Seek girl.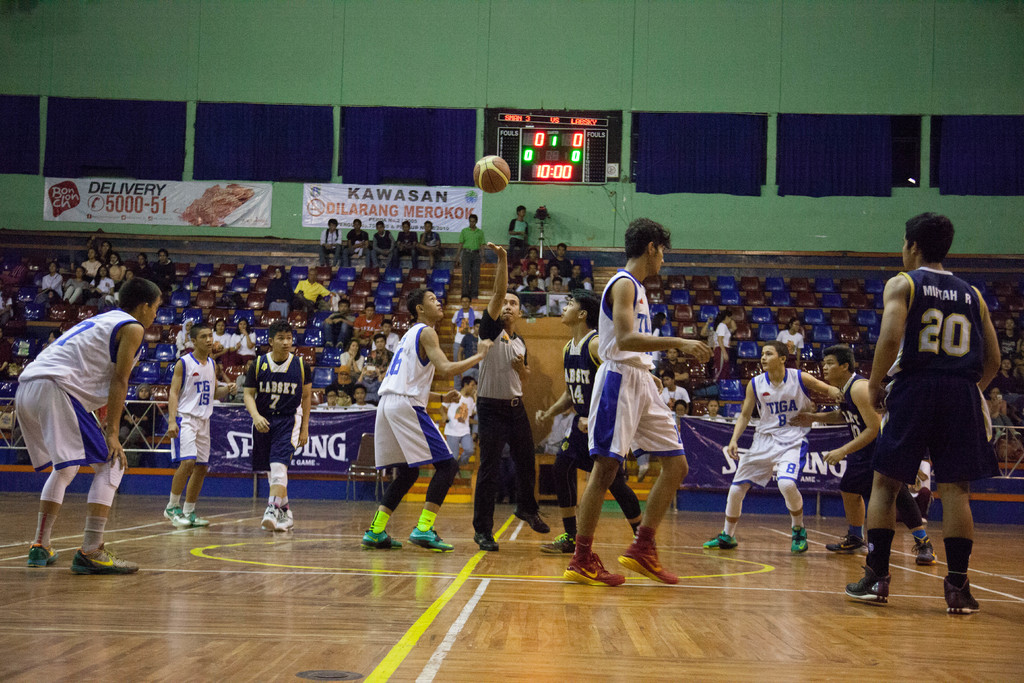
BBox(338, 341, 366, 376).
